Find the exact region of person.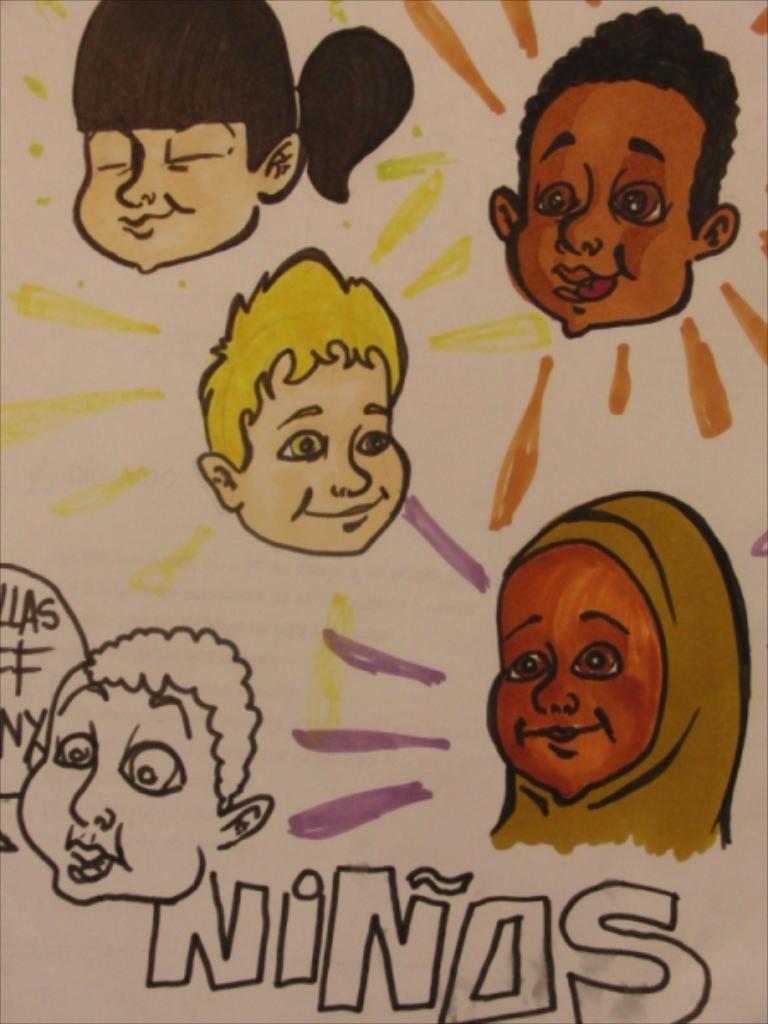
Exact region: {"left": 9, "top": 626, "right": 273, "bottom": 899}.
